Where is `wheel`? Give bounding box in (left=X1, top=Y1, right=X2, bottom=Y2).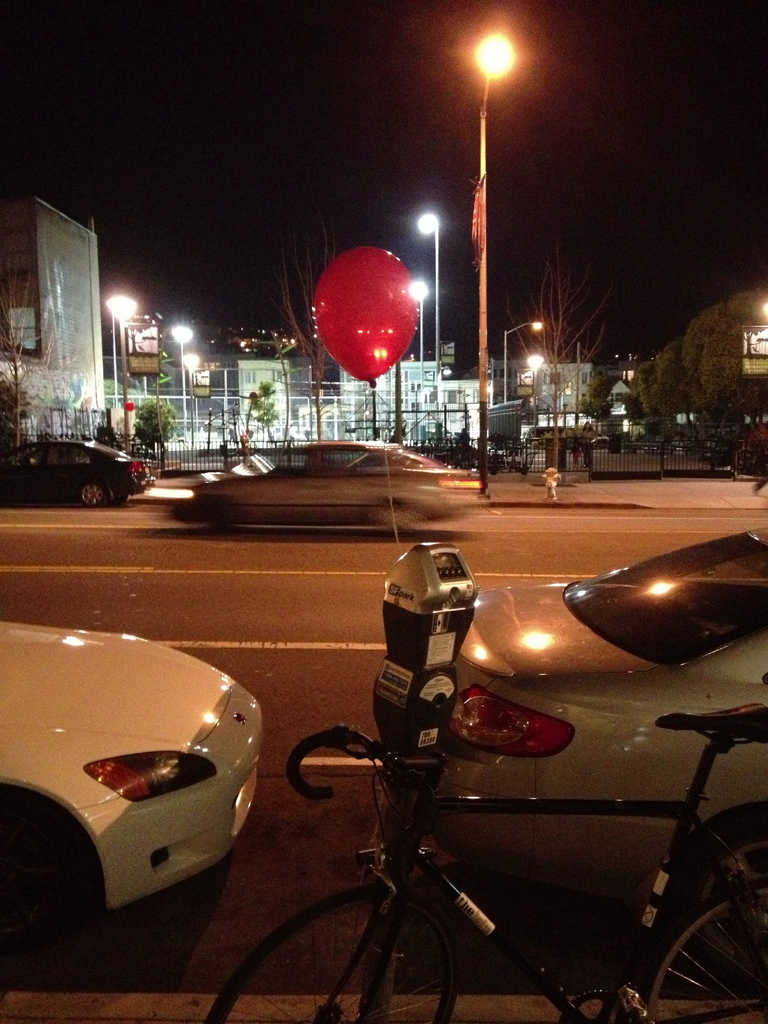
(left=111, top=489, right=131, bottom=509).
